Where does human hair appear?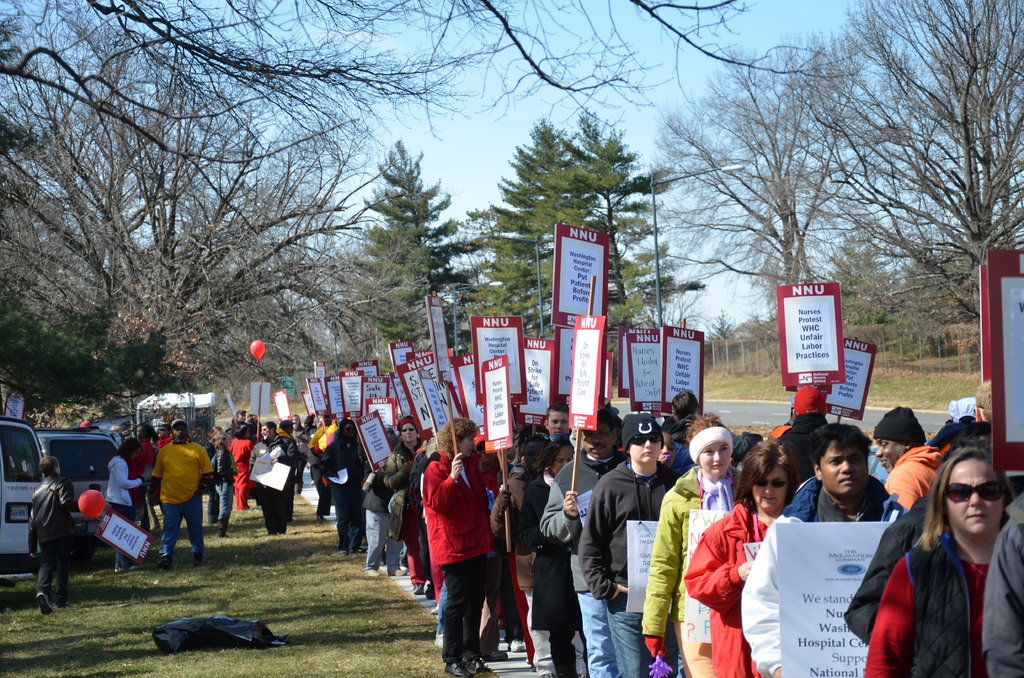
Appears at select_region(874, 405, 925, 452).
